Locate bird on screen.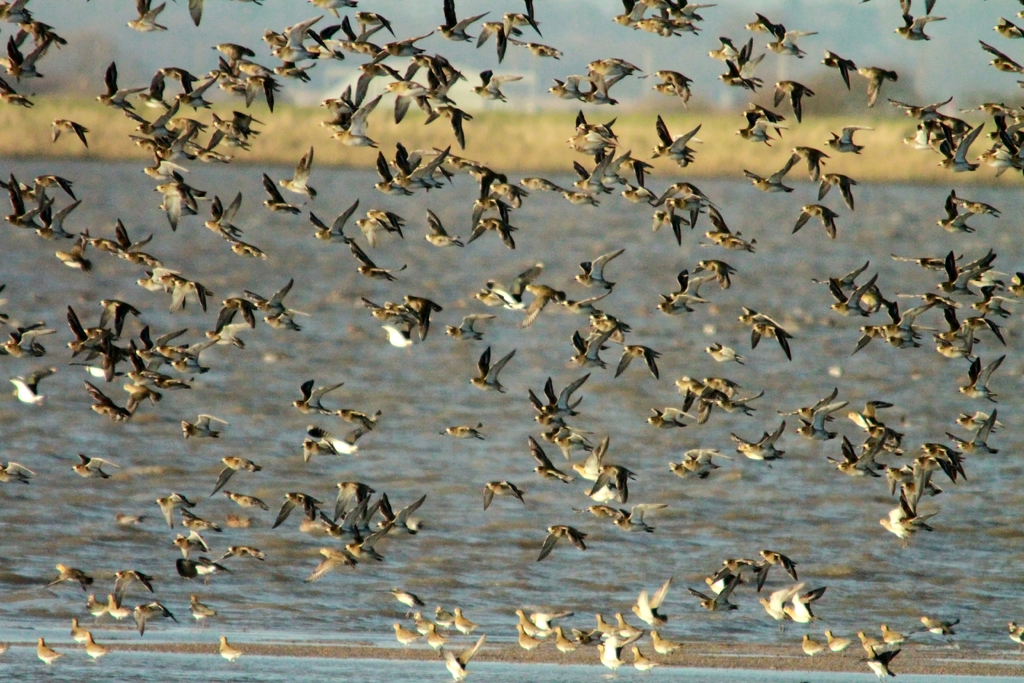
On screen at l=568, t=247, r=625, b=308.
